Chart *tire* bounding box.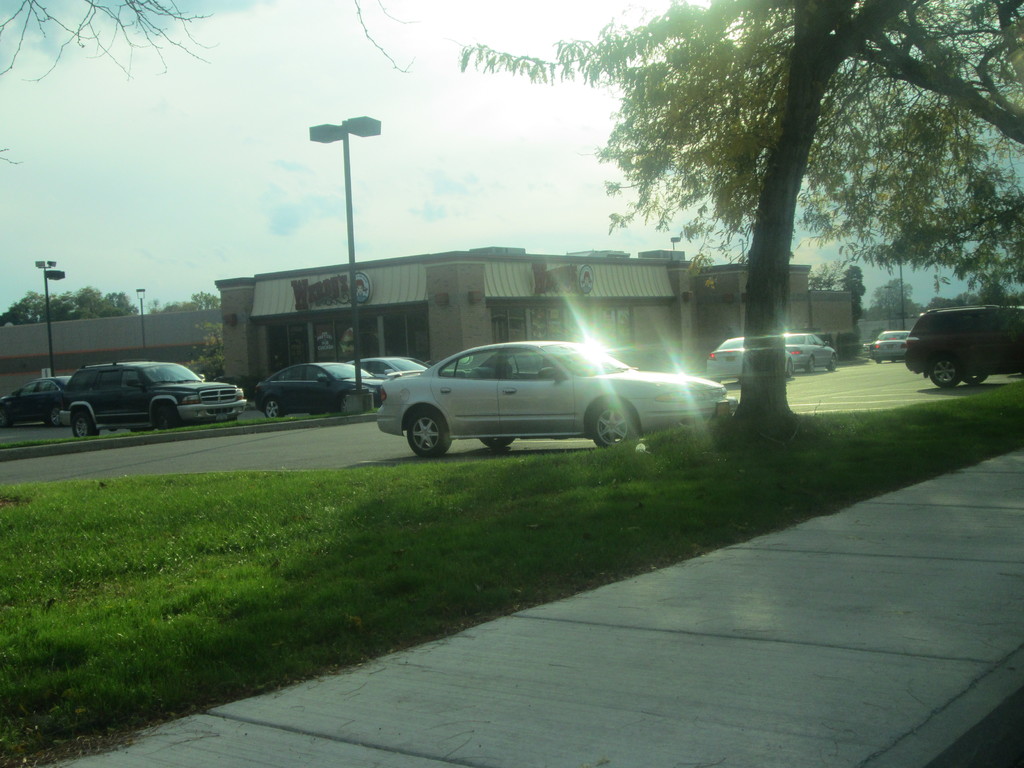
Charted: x1=925 y1=355 x2=964 y2=388.
